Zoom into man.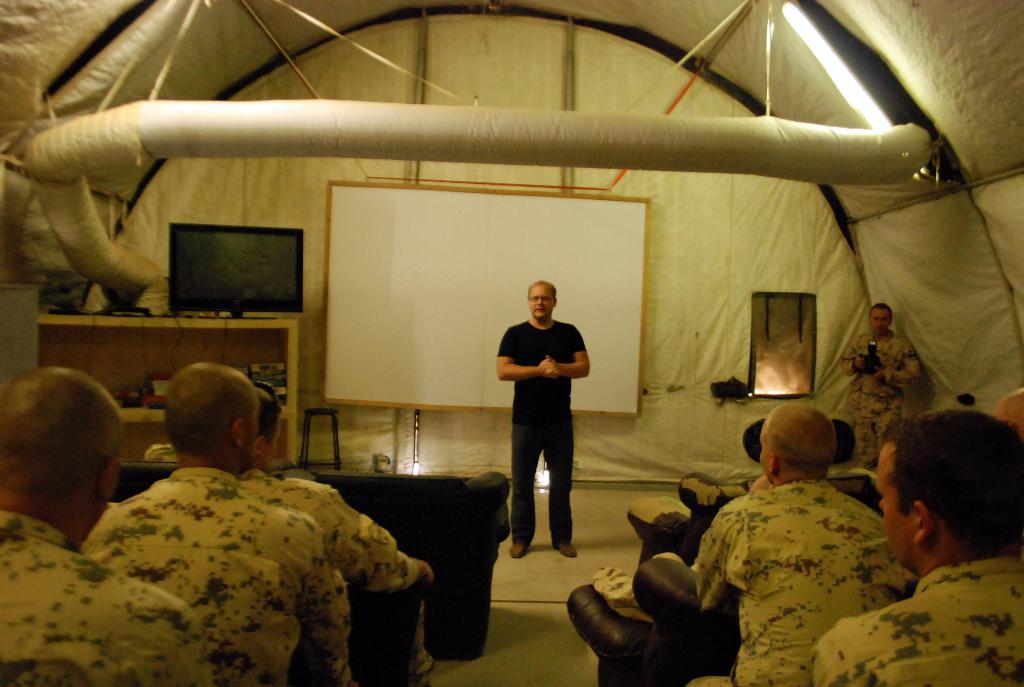
Zoom target: locate(682, 400, 922, 686).
